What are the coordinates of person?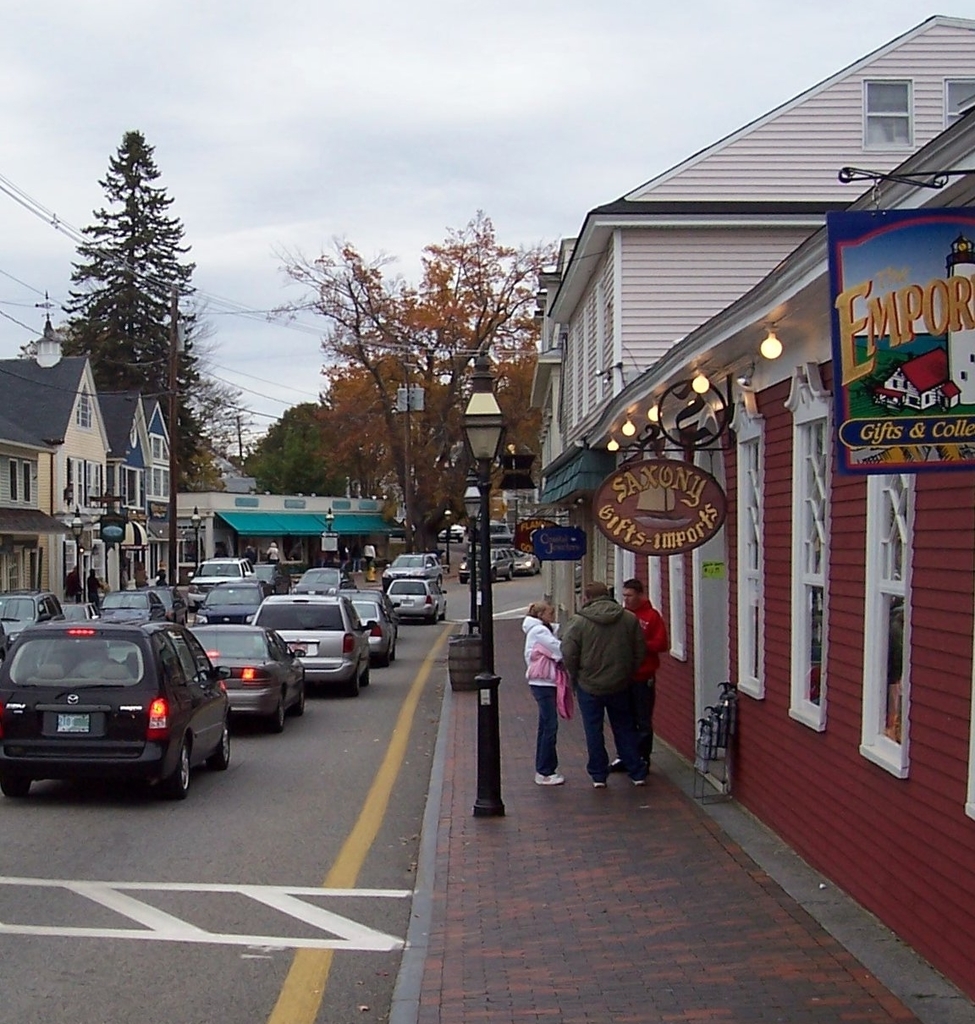
613, 576, 673, 778.
